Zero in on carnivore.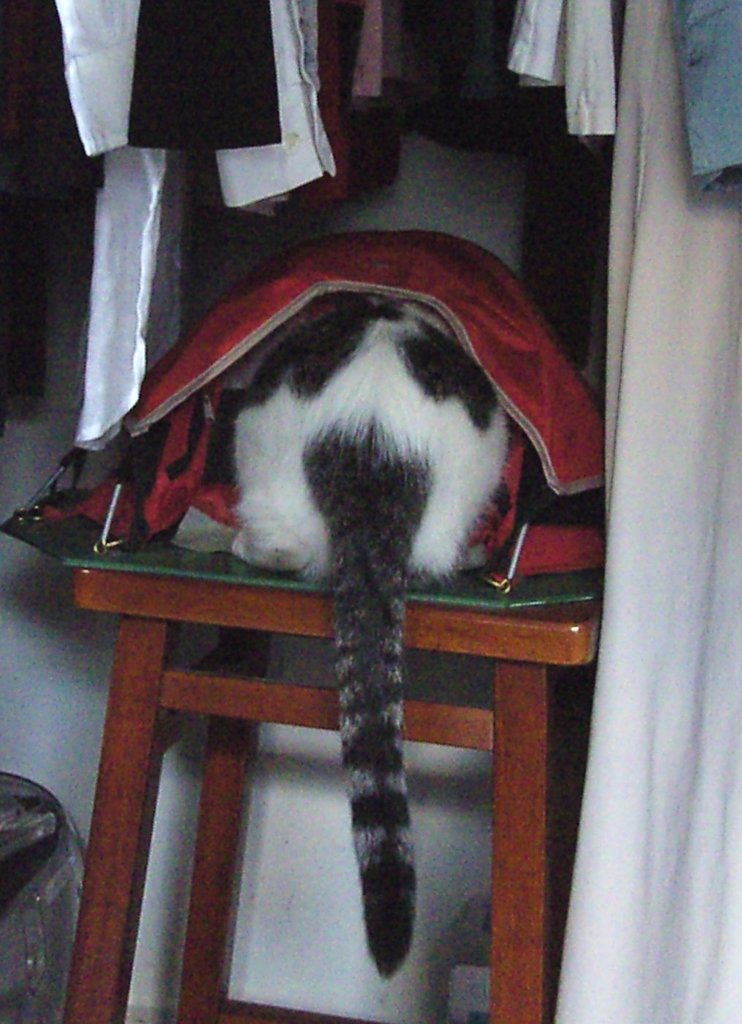
Zeroed in: 209/288/514/999.
